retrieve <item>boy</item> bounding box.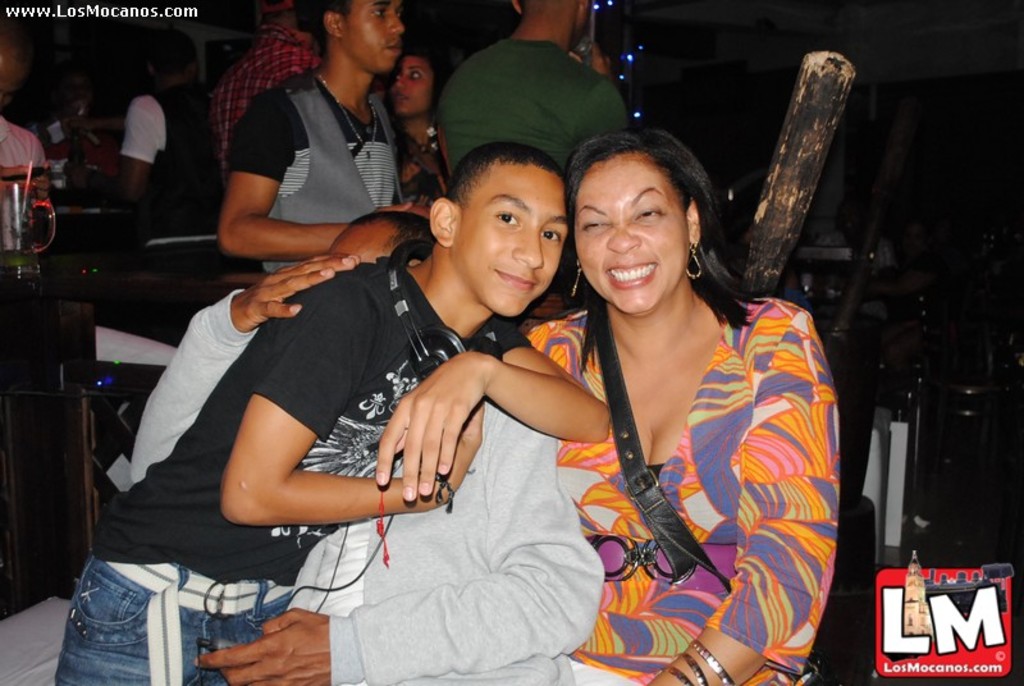
Bounding box: x1=54 y1=141 x2=612 y2=685.
